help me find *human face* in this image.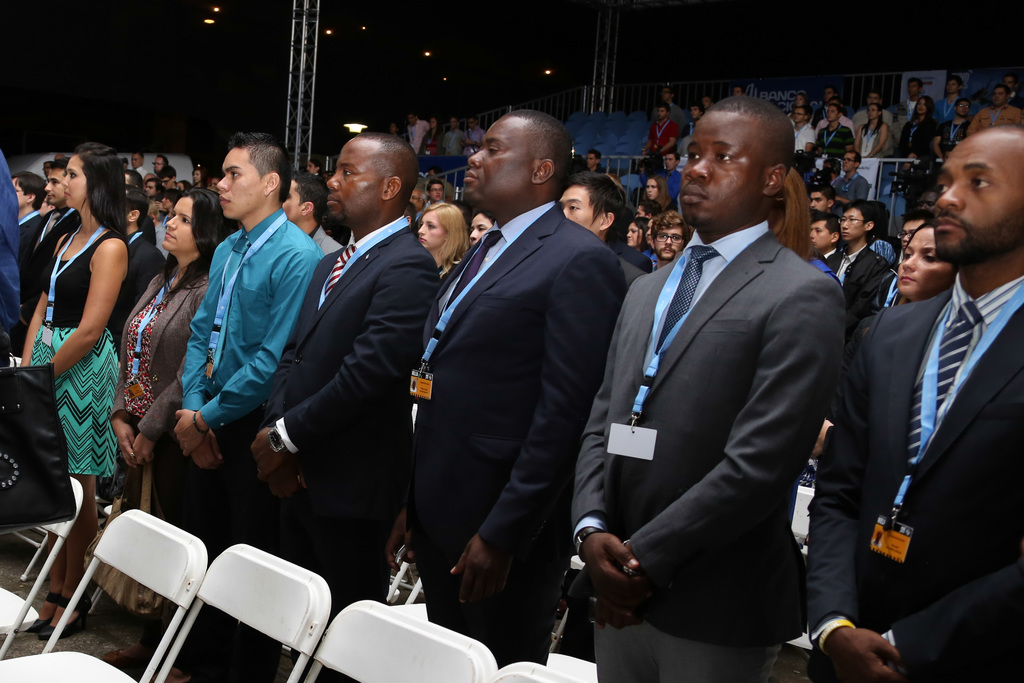
Found it: [x1=217, y1=146, x2=264, y2=218].
